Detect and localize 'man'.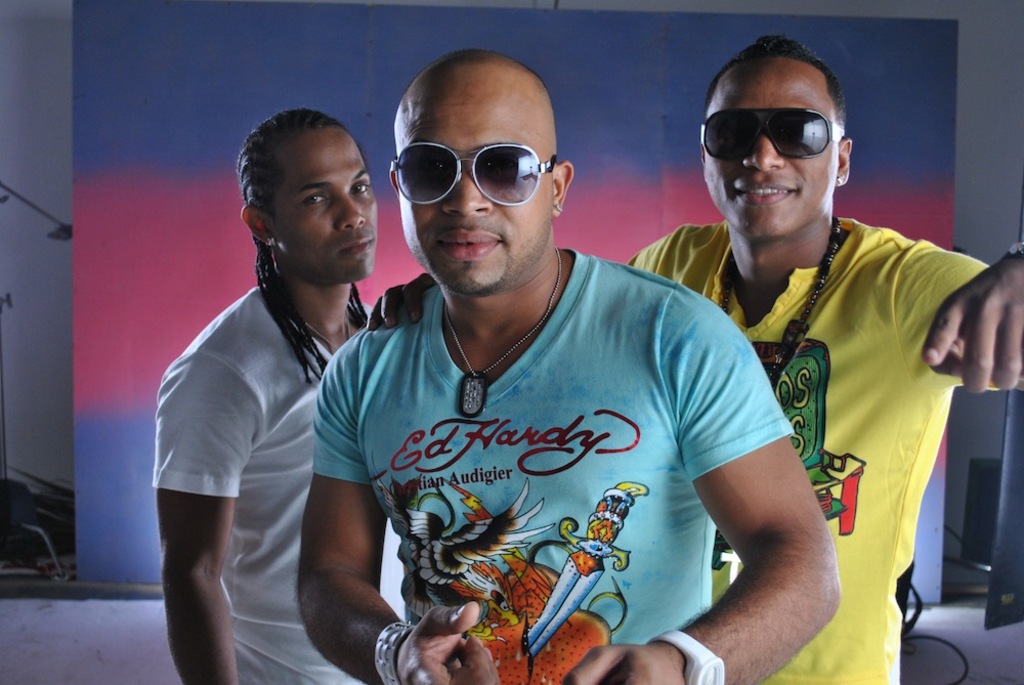
Localized at {"x1": 365, "y1": 39, "x2": 1023, "y2": 684}.
